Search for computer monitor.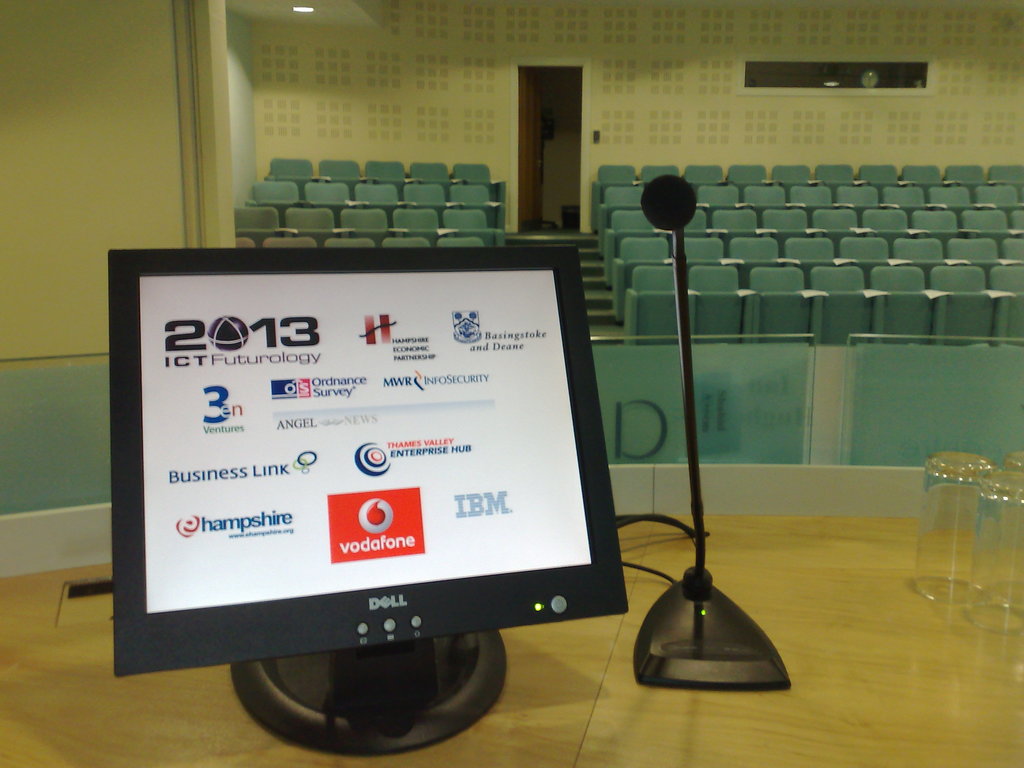
Found at [108,246,628,699].
